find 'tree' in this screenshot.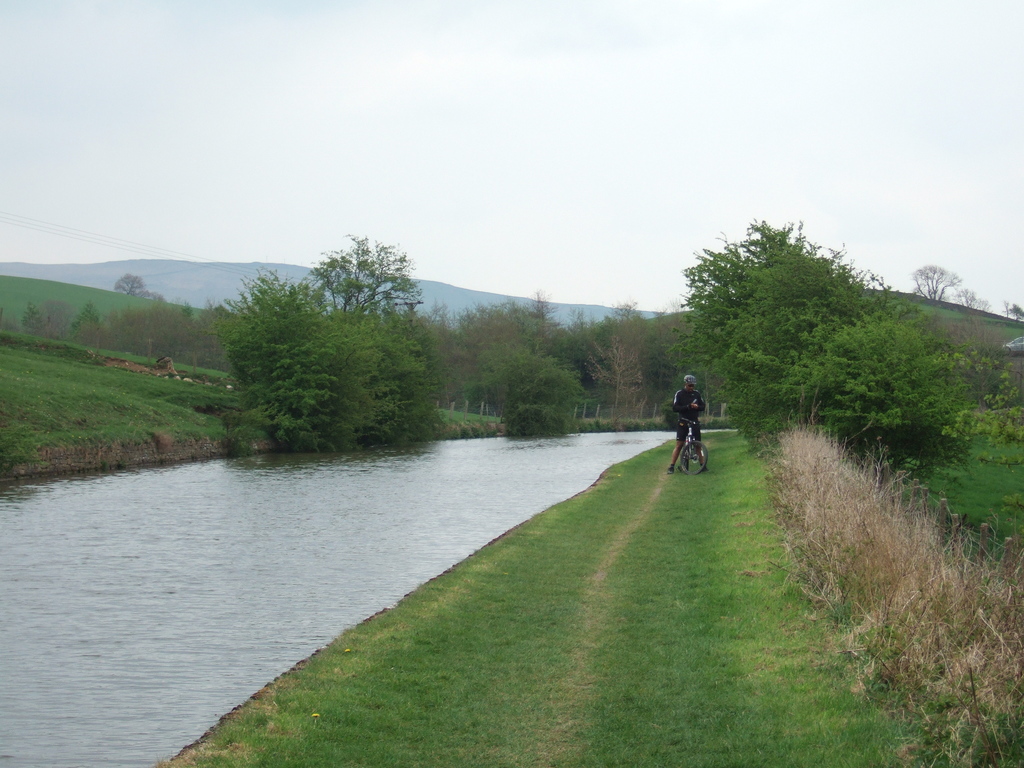
The bounding box for 'tree' is 1002/302/1023/321.
